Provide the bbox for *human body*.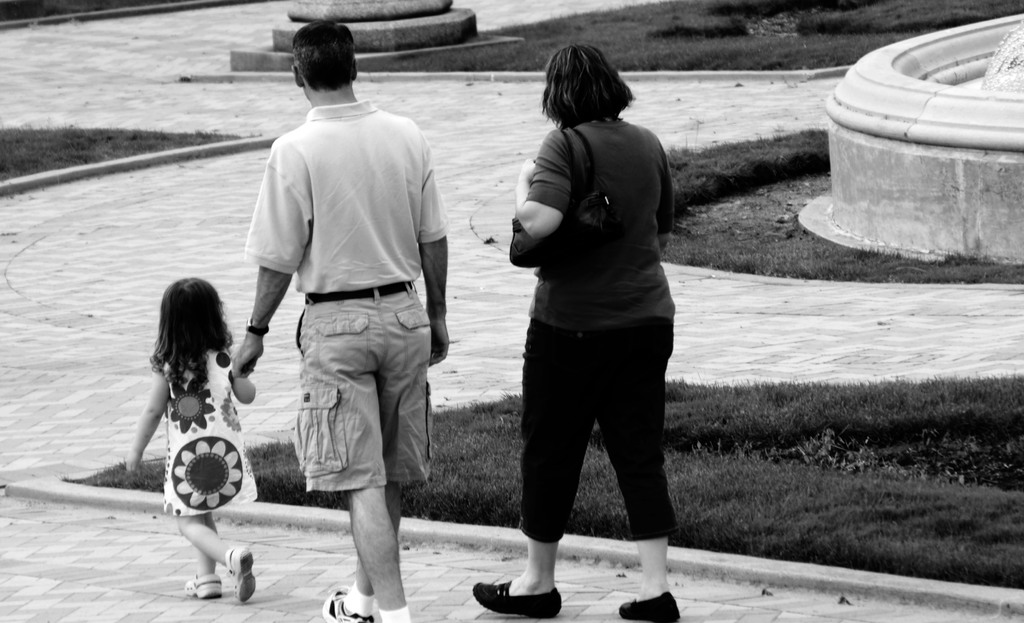
[x1=232, y1=22, x2=451, y2=622].
